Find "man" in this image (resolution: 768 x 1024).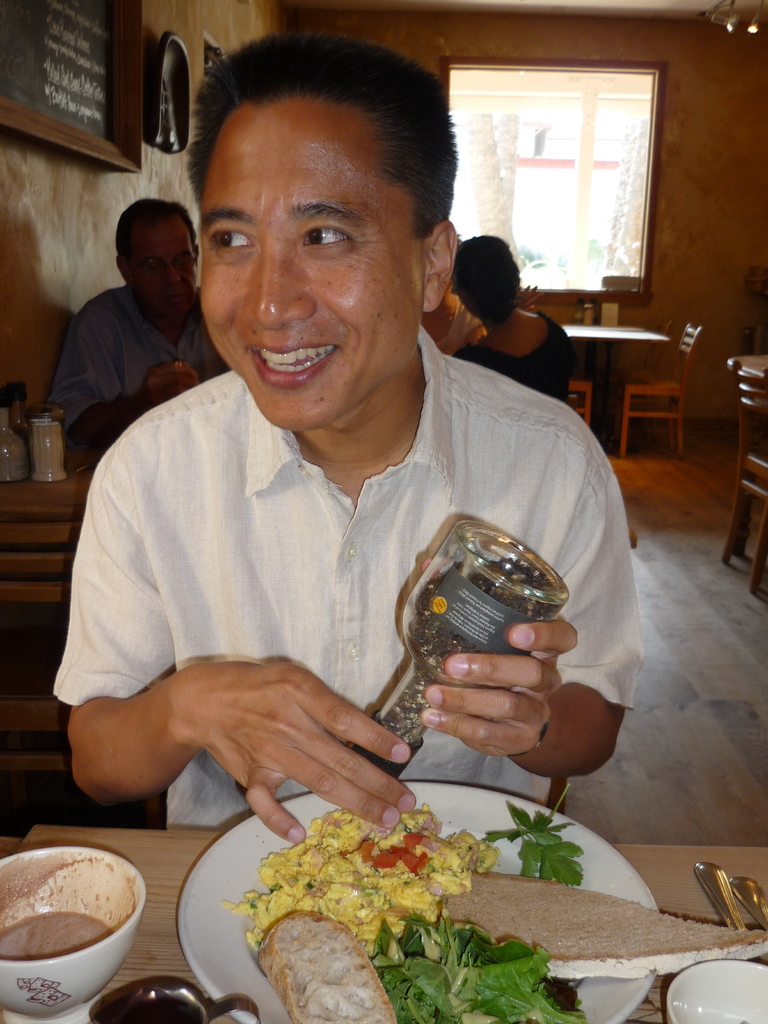
box(45, 198, 230, 449).
